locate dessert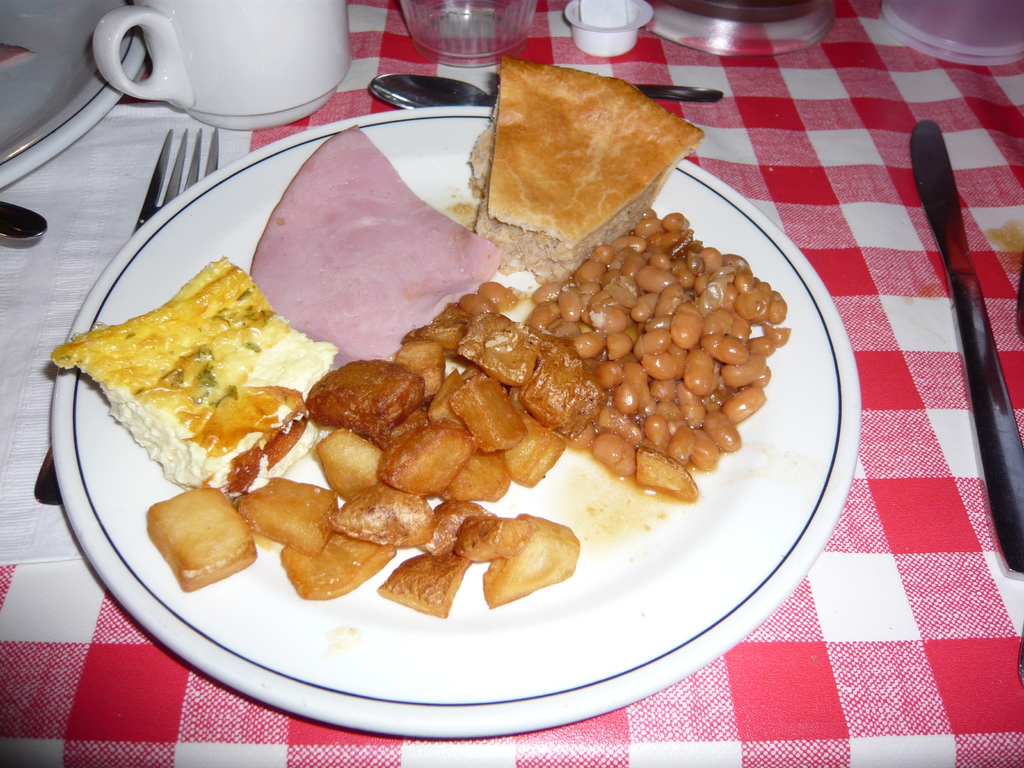
249:117:504:380
